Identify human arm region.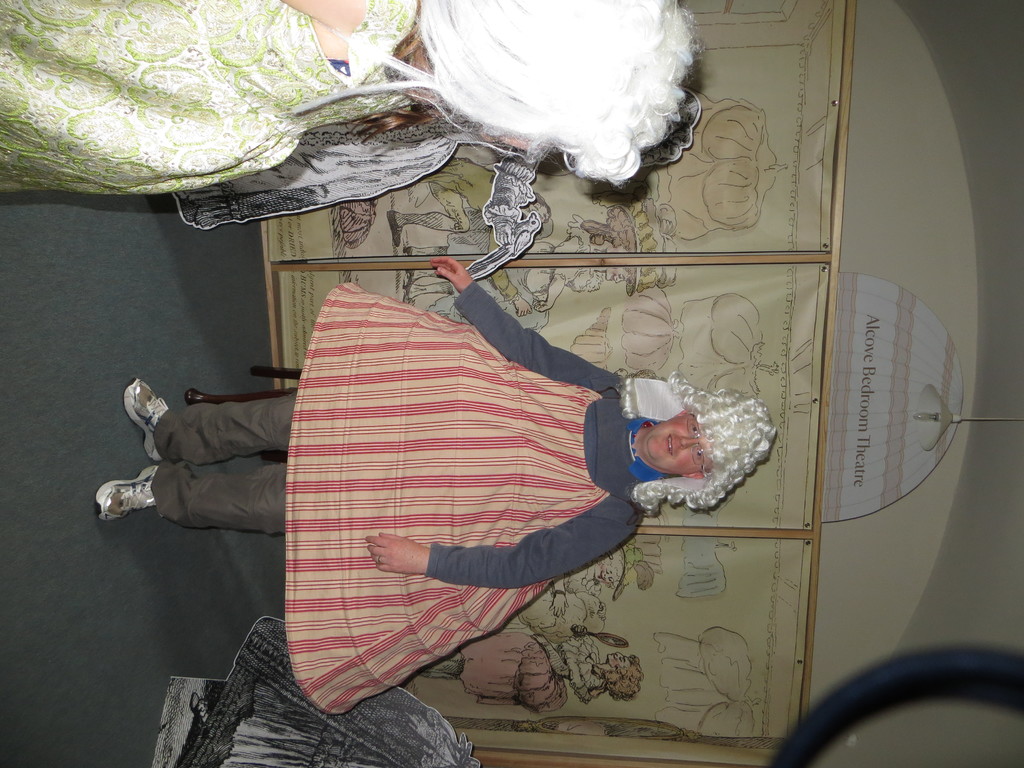
Region: 424,256,635,401.
